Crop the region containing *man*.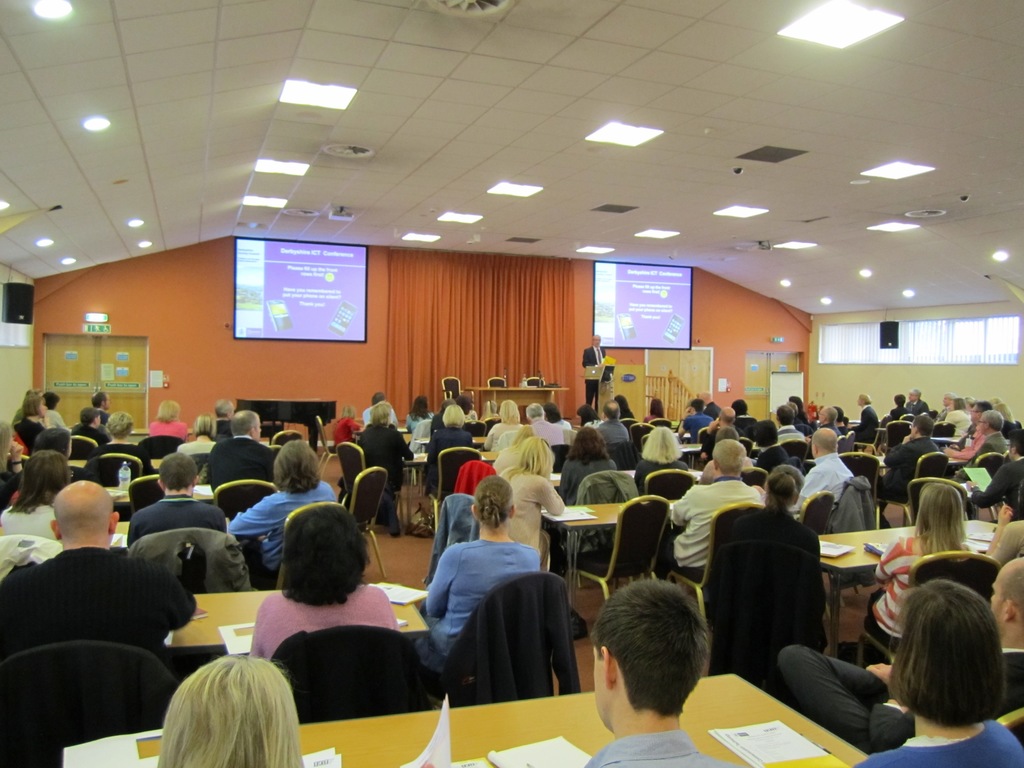
Crop region: Rect(198, 404, 278, 524).
